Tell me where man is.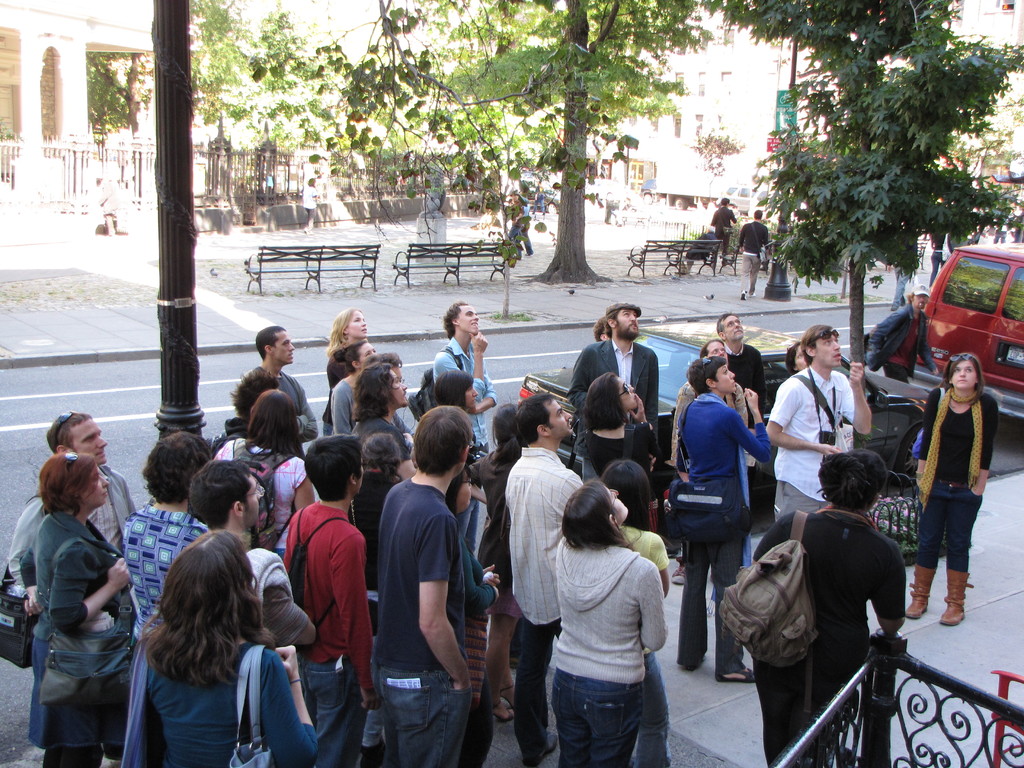
man is at detection(870, 284, 938, 381).
